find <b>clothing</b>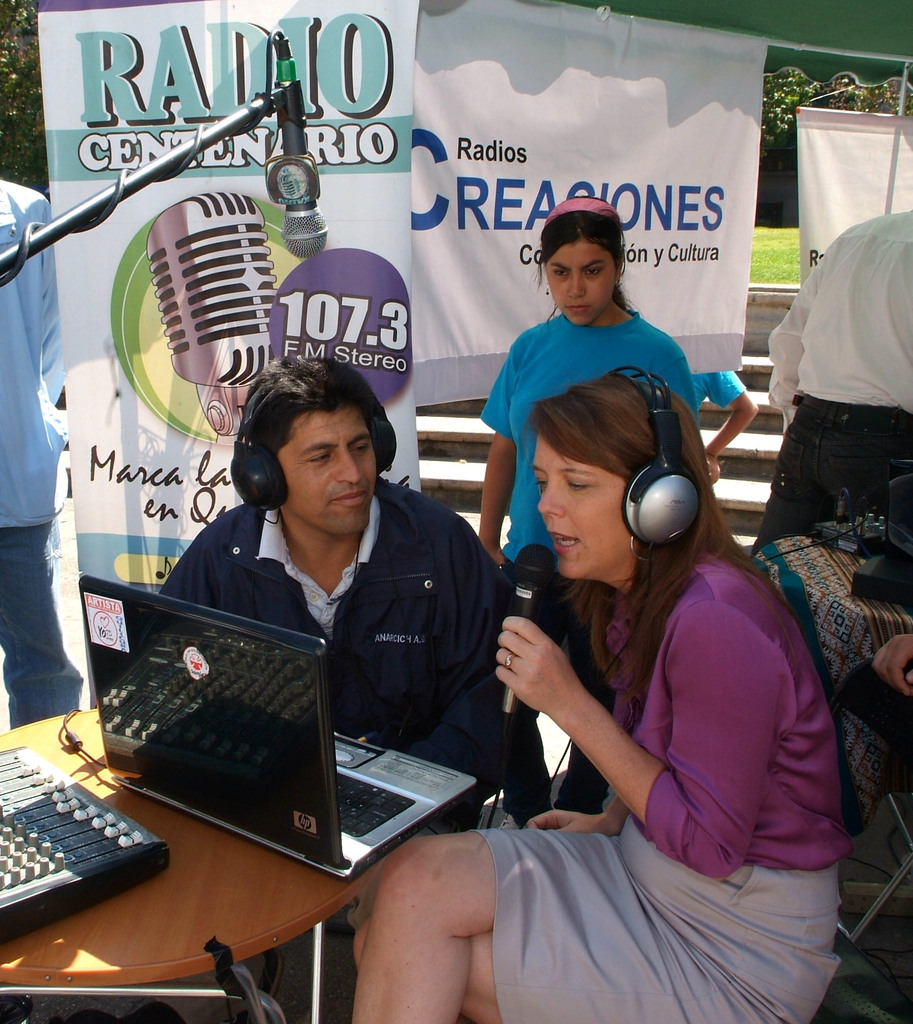
BBox(479, 314, 702, 829)
